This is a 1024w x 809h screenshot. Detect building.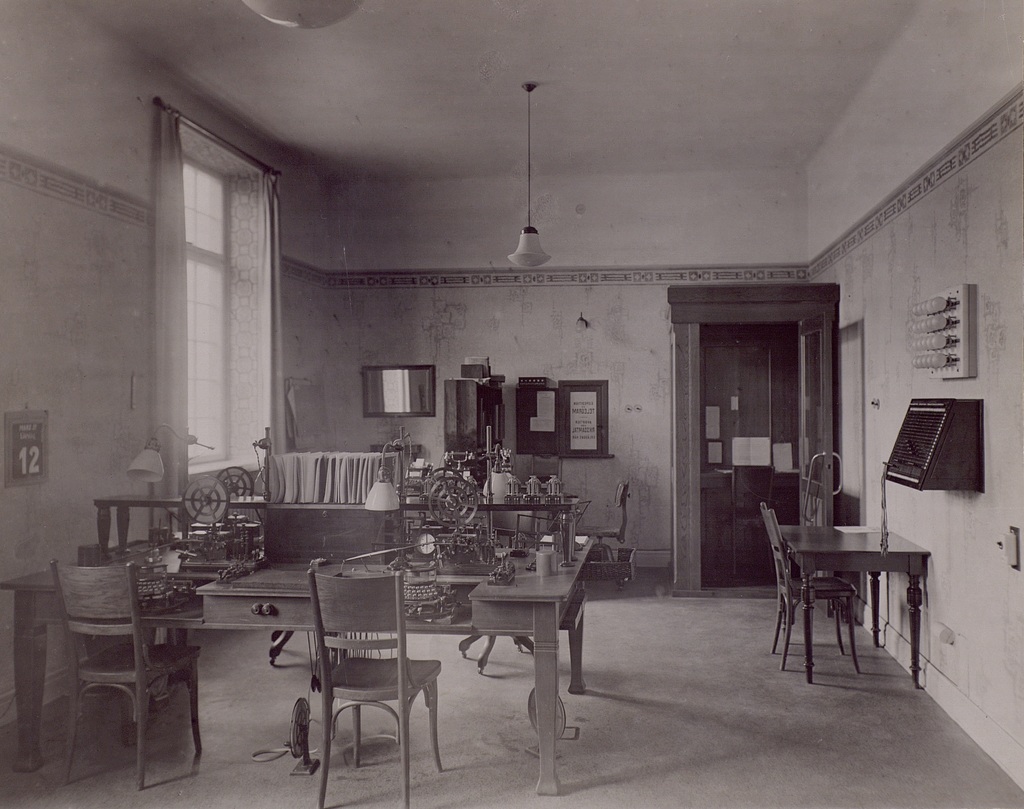
x1=0, y1=0, x2=1023, y2=808.
